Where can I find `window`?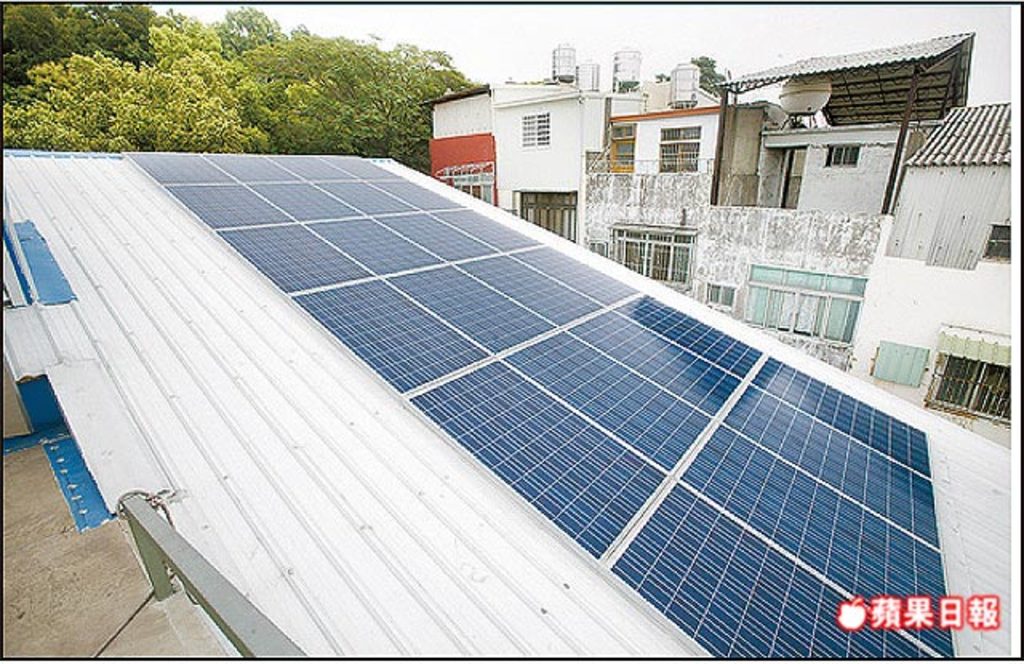
You can find it at pyautogui.locateOnScreen(926, 336, 1005, 416).
